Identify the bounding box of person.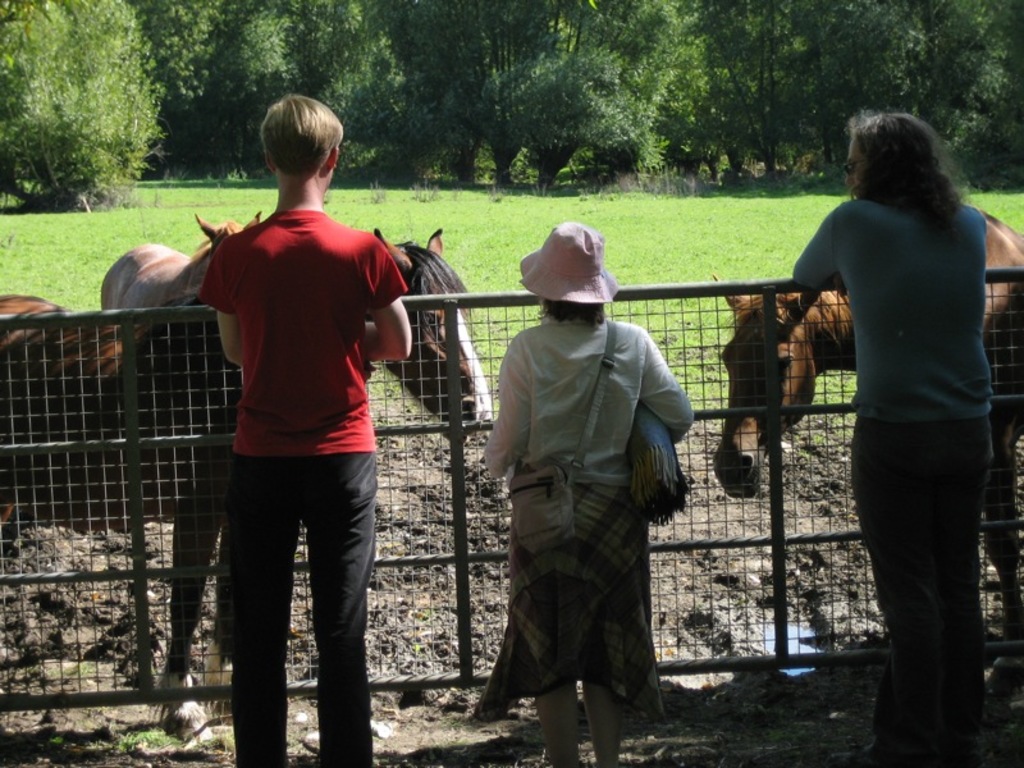
bbox=[790, 111, 991, 767].
